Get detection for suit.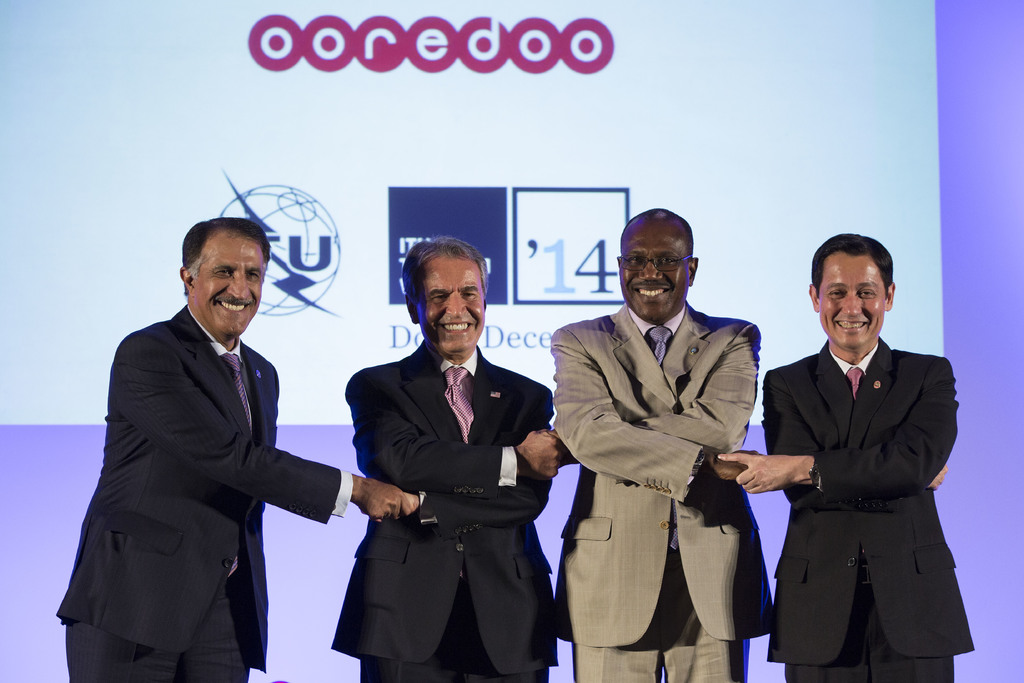
Detection: 760 333 974 682.
